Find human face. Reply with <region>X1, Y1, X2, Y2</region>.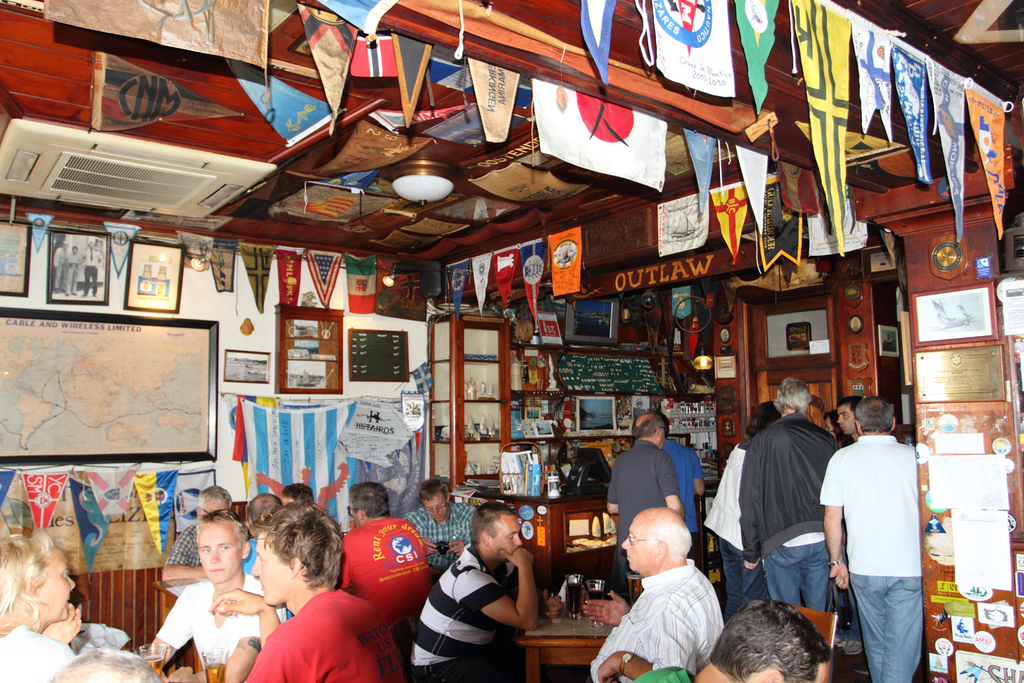
<region>420, 494, 449, 529</region>.
